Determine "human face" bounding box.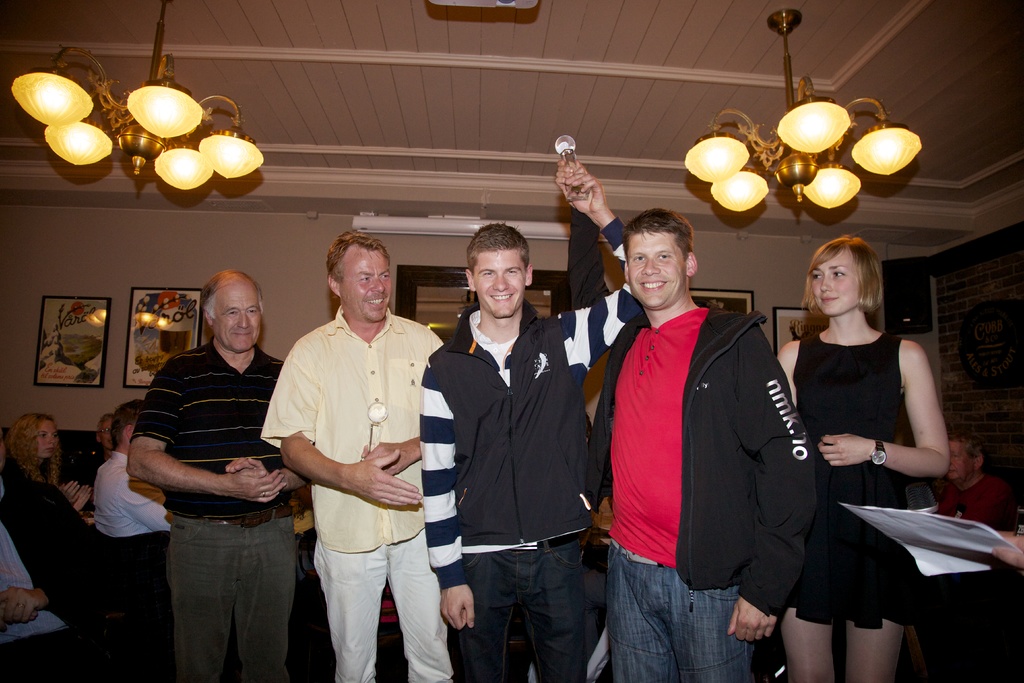
Determined: (473,251,527,318).
